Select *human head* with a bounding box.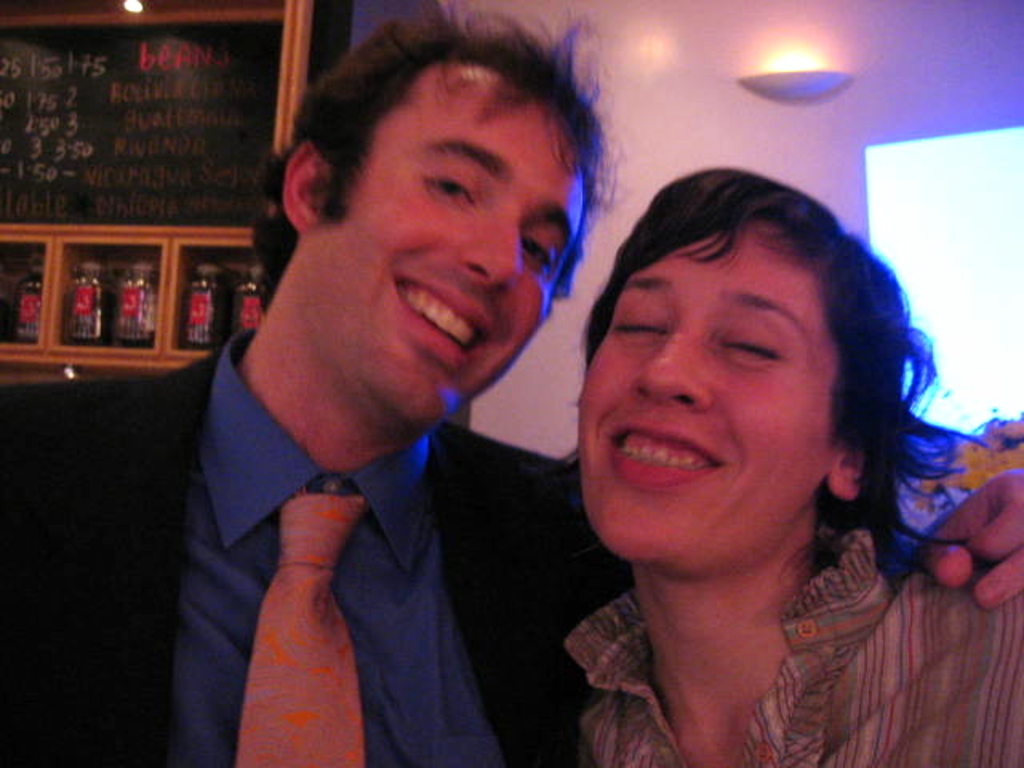
262/18/610/434.
